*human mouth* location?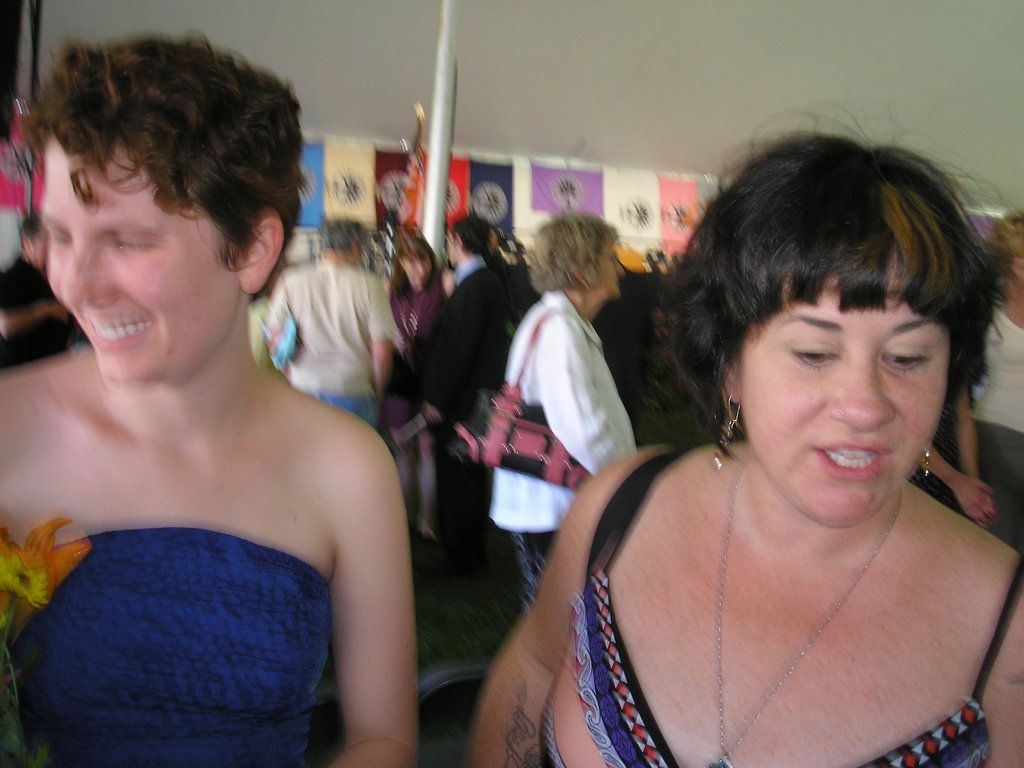
<bbox>813, 440, 891, 477</bbox>
